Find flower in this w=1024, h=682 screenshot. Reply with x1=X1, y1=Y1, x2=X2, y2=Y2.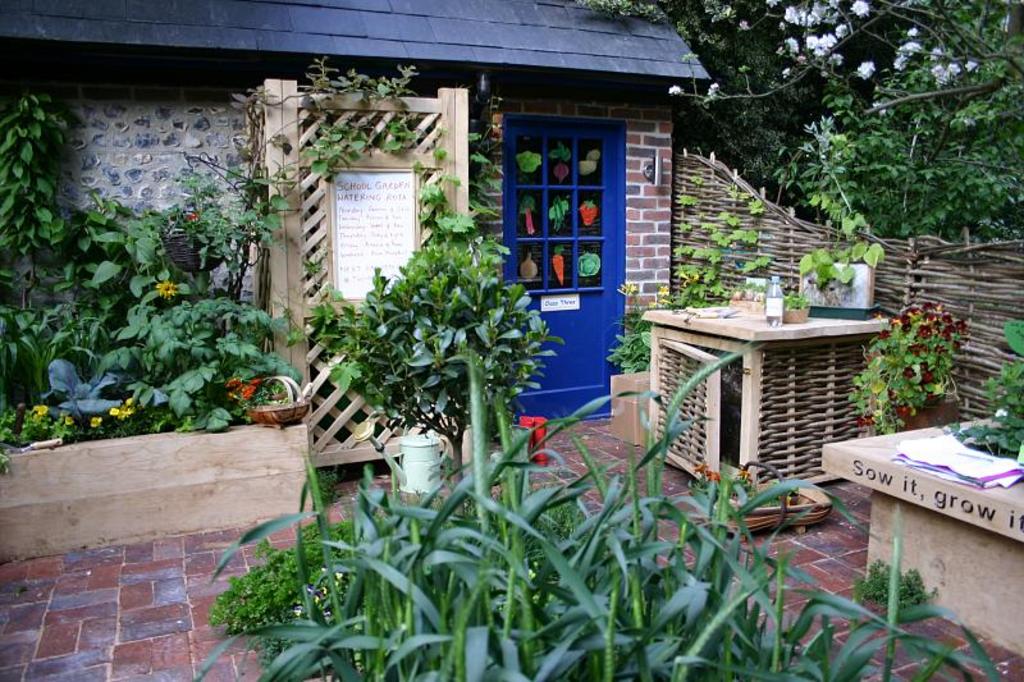
x1=764, y1=0, x2=783, y2=8.
